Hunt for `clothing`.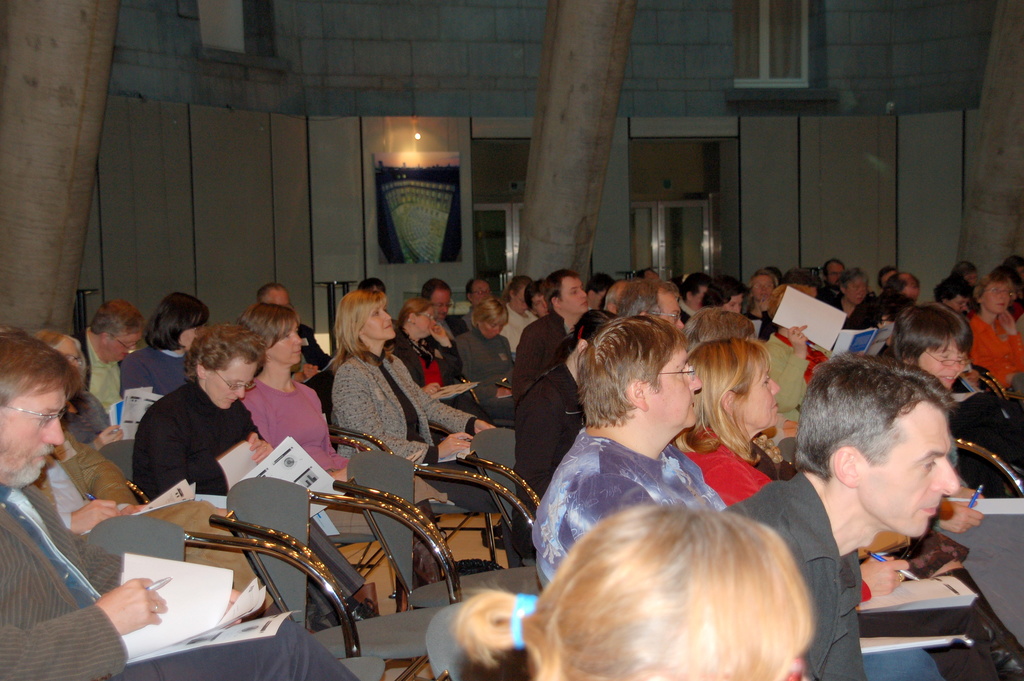
Hunted down at {"left": 508, "top": 302, "right": 574, "bottom": 422}.
